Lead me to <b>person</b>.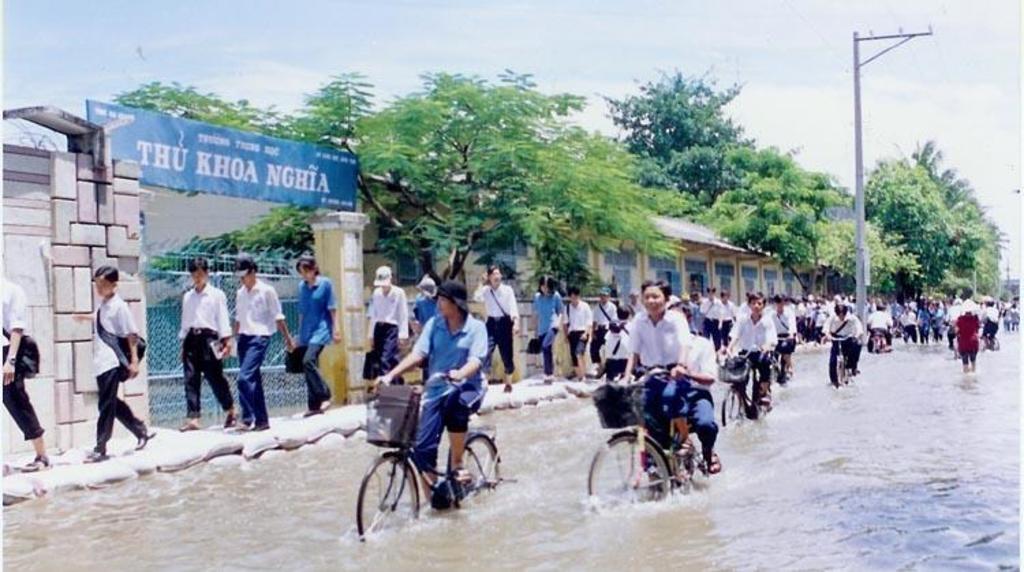
Lead to 726:296:770:415.
